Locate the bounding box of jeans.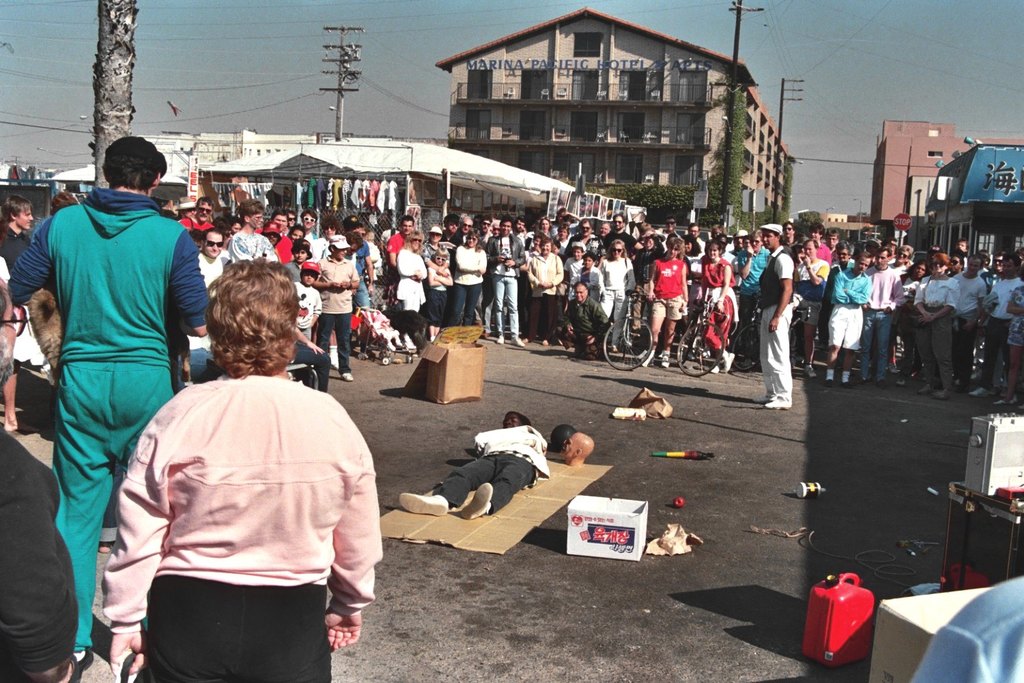
Bounding box: [314, 318, 348, 376].
